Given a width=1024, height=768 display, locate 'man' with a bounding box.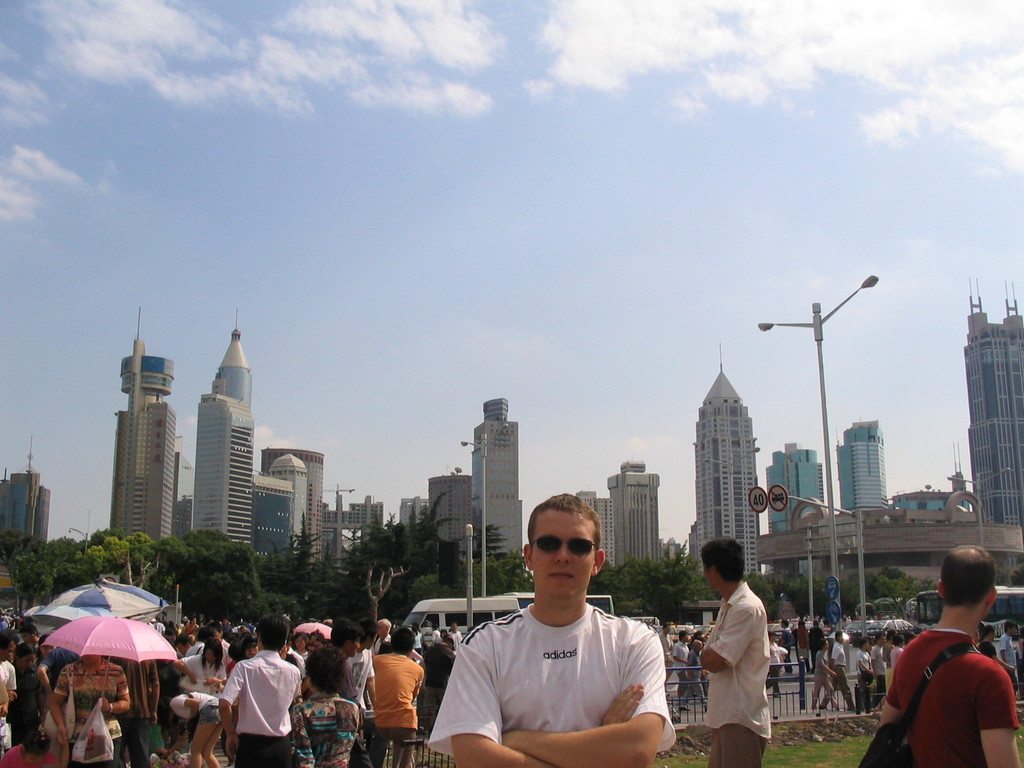
Located: box=[886, 543, 1023, 767].
